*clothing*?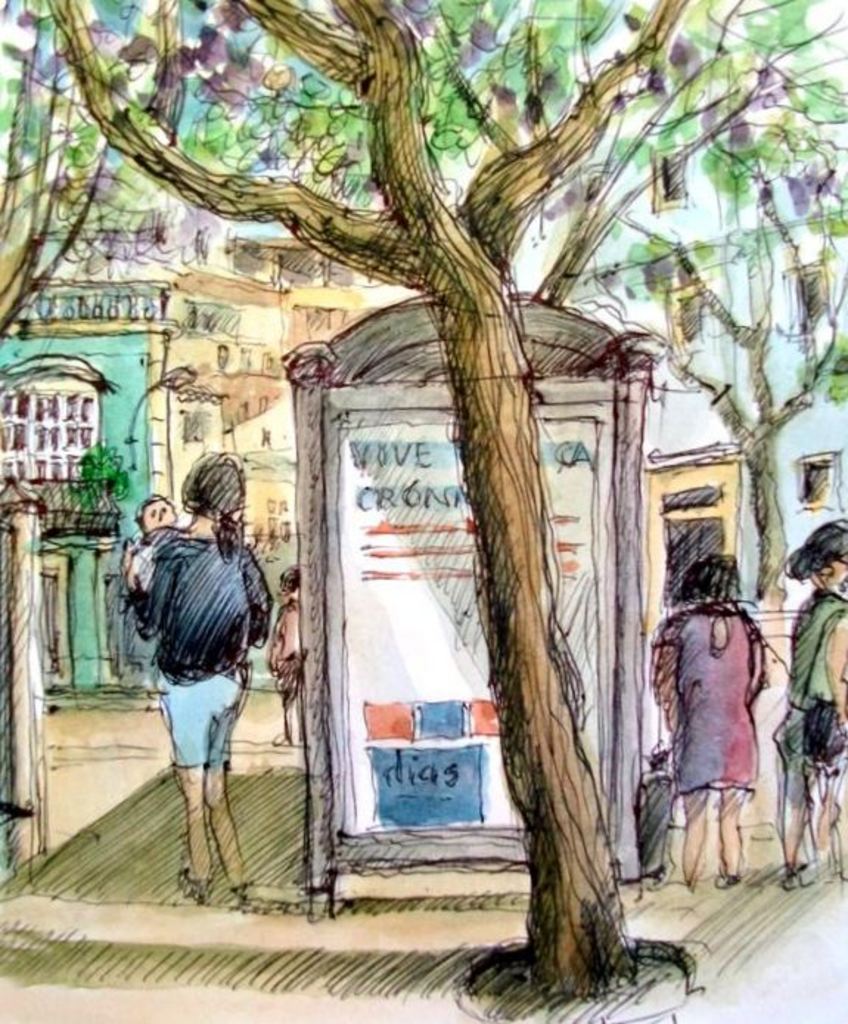
bbox(777, 593, 847, 812)
